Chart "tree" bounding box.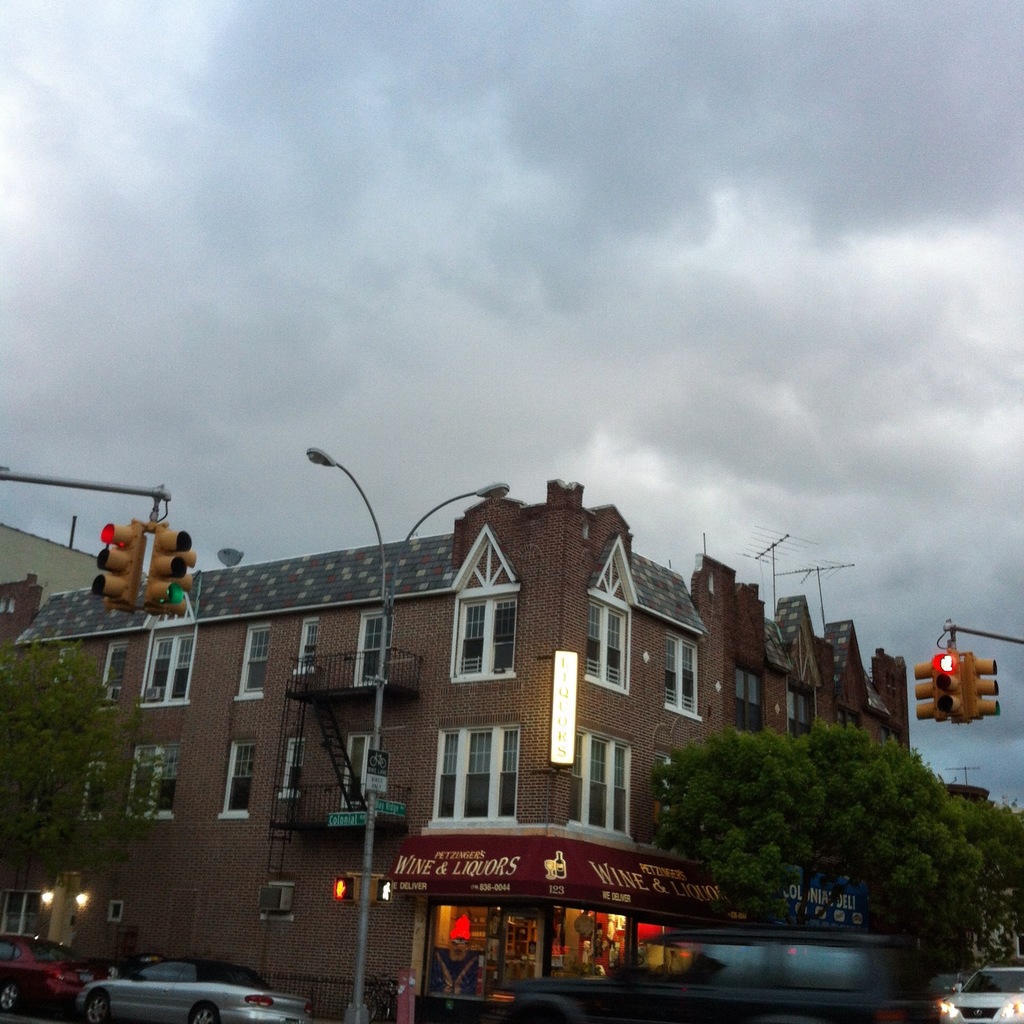
Charted: x1=0, y1=637, x2=159, y2=867.
